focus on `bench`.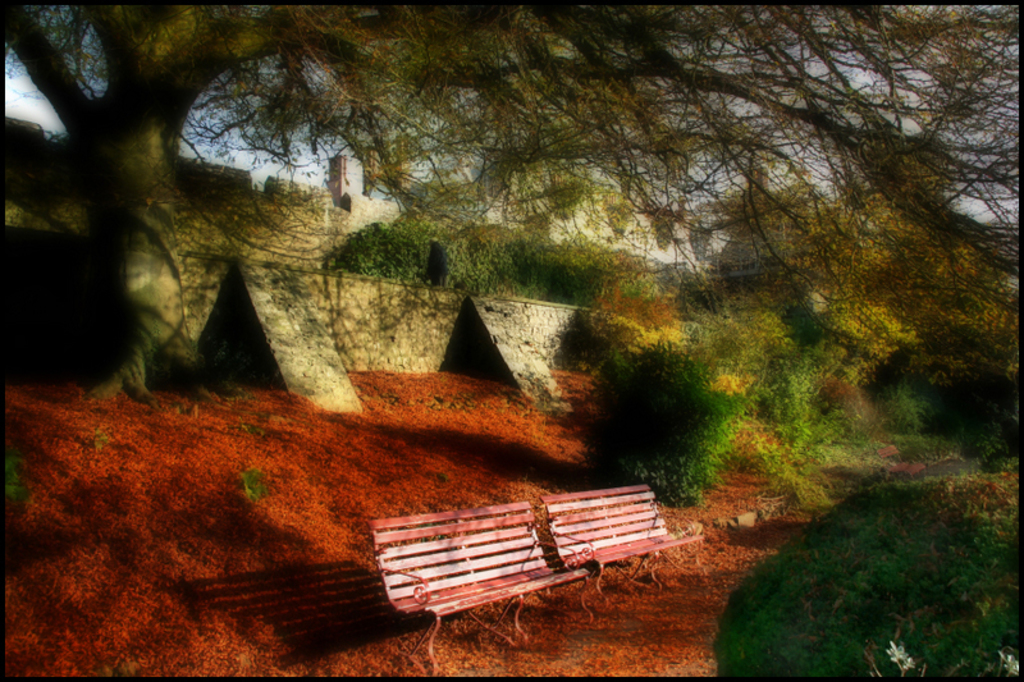
Focused at box(538, 484, 700, 607).
